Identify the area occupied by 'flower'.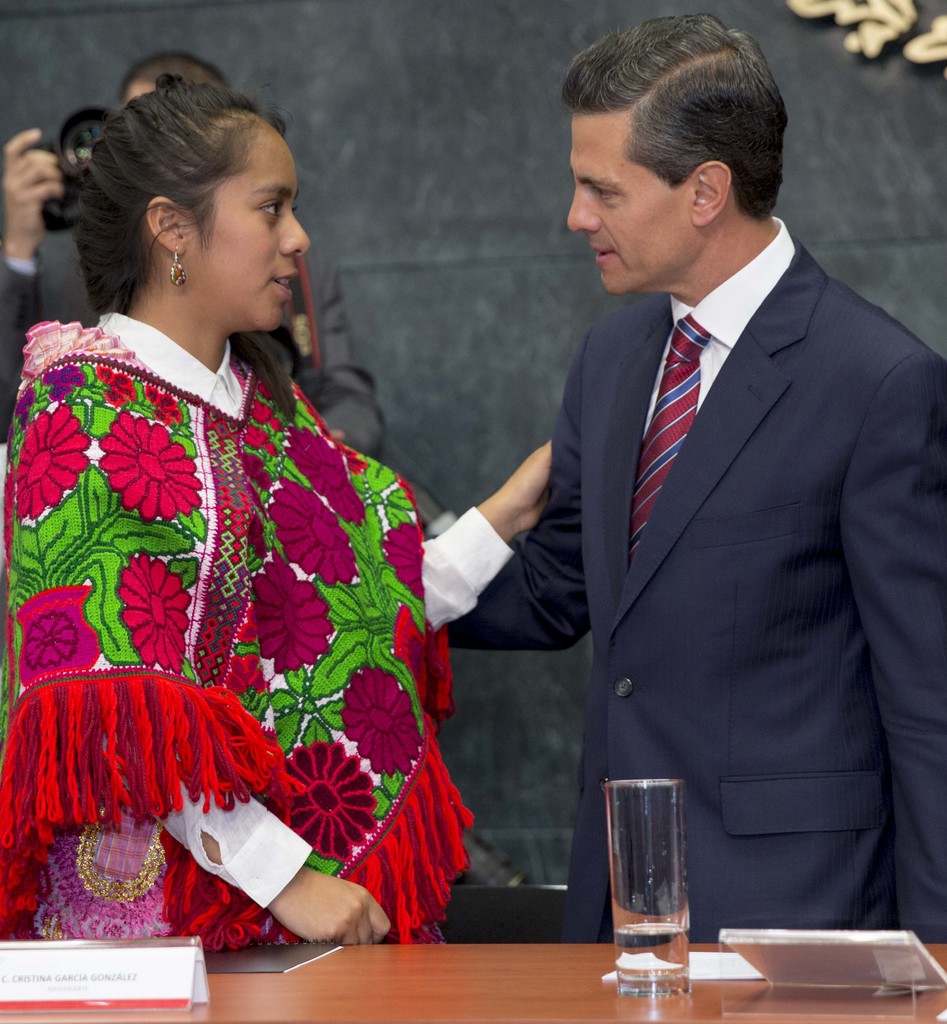
Area: rect(144, 378, 182, 426).
